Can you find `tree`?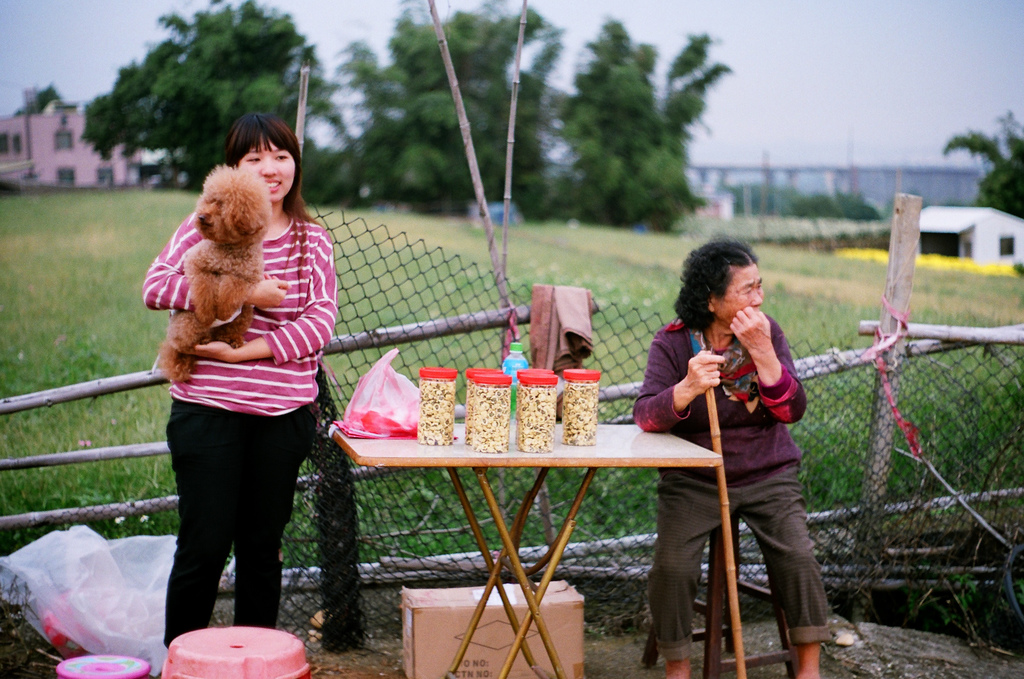
Yes, bounding box: (x1=14, y1=84, x2=63, y2=113).
